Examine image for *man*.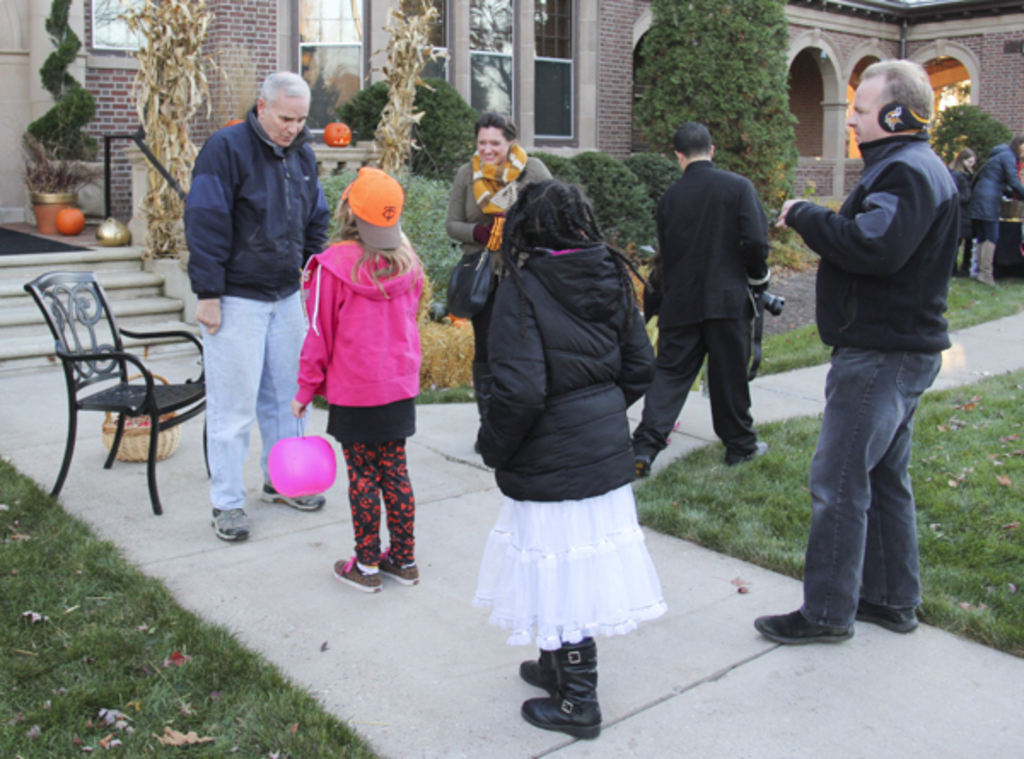
Examination result: <region>626, 123, 778, 472</region>.
